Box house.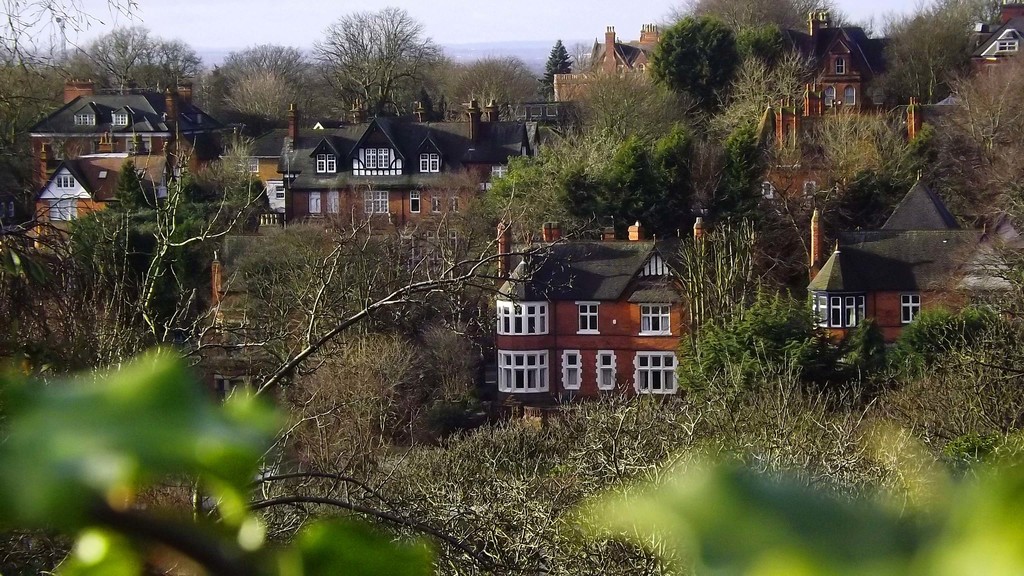
[left=31, top=79, right=231, bottom=196].
